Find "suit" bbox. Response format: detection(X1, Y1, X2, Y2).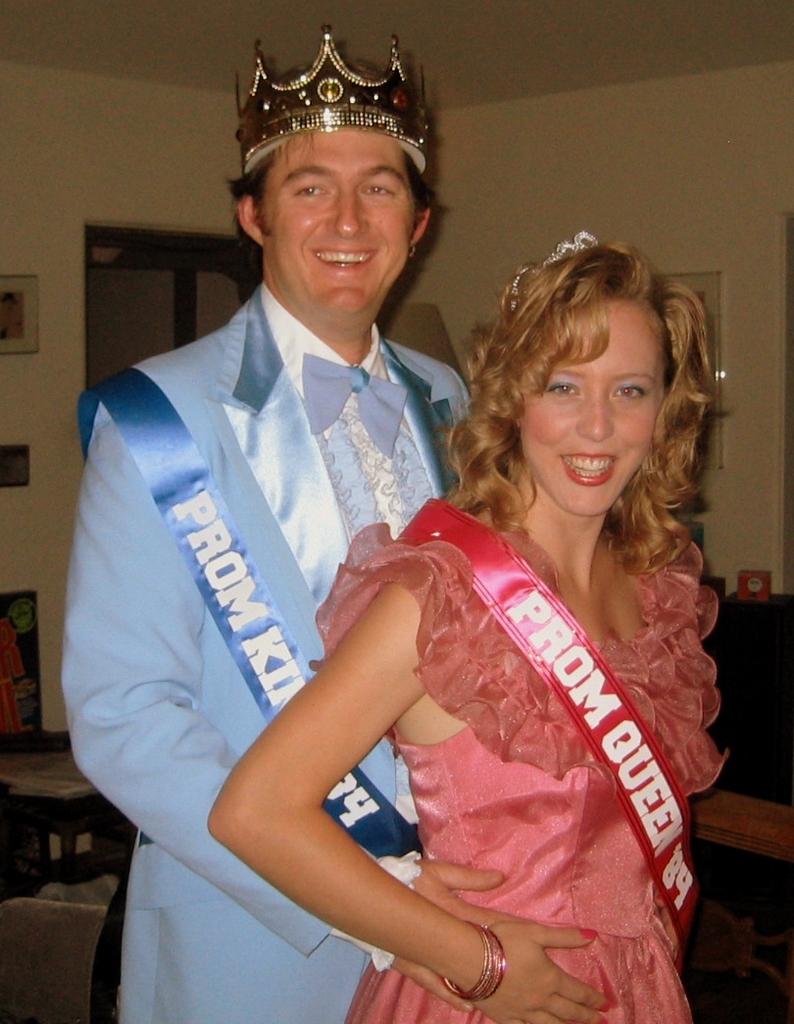
detection(69, 284, 492, 1023).
